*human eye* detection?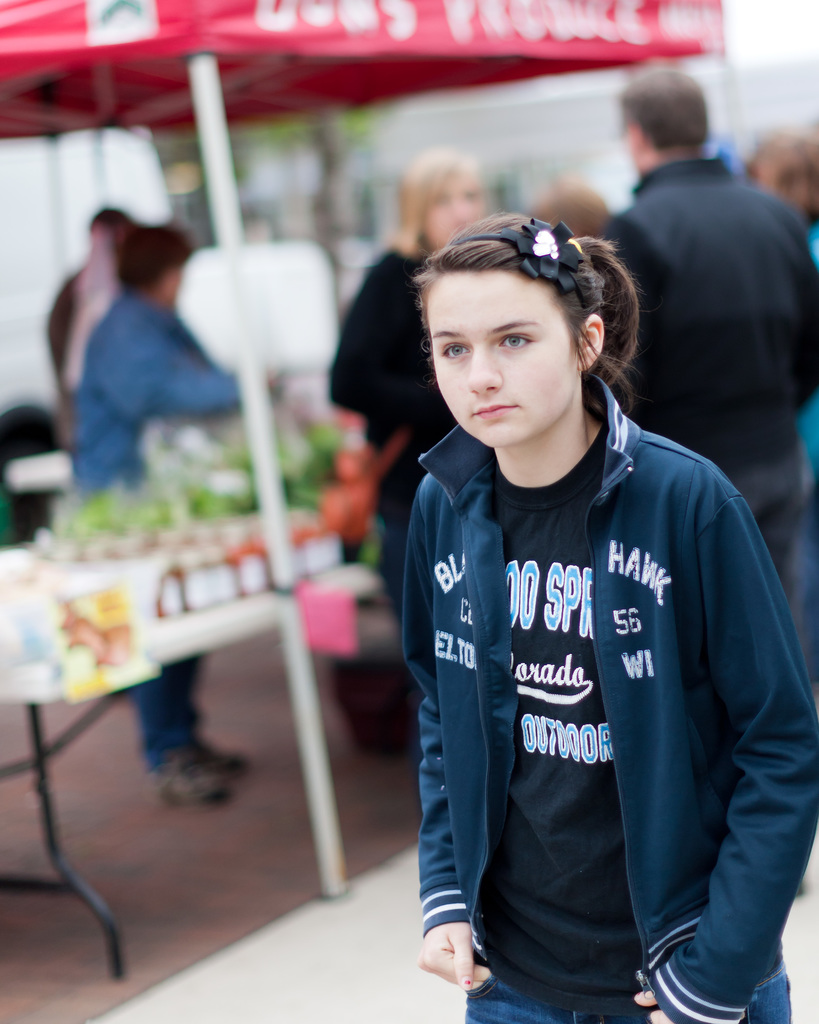
<region>496, 329, 532, 350</region>
